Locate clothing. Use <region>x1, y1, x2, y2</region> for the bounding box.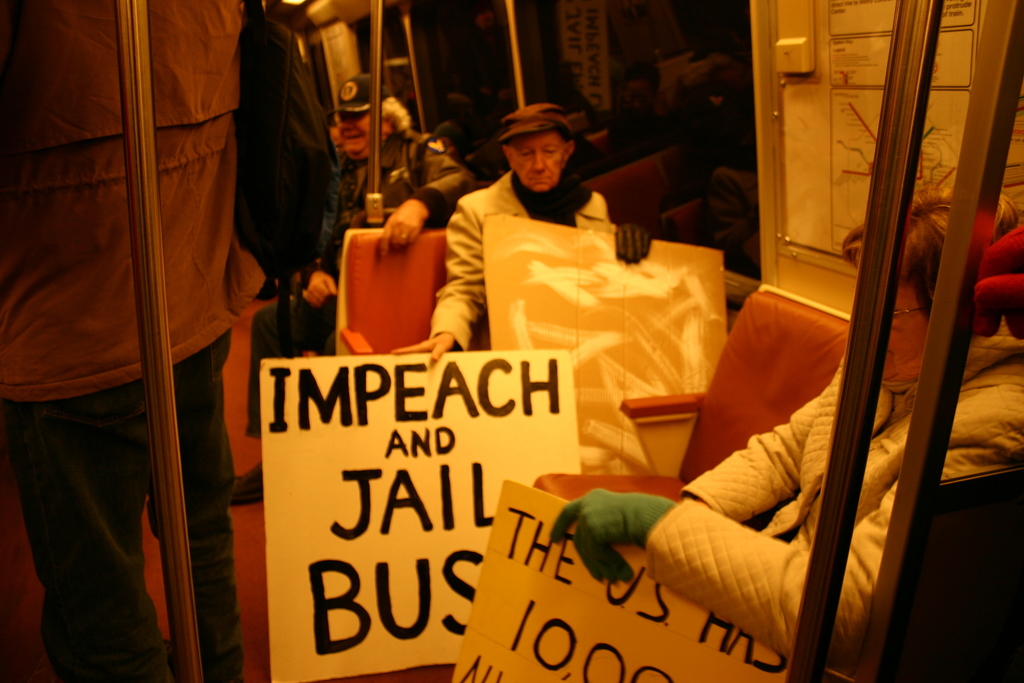
<region>420, 164, 651, 352</region>.
